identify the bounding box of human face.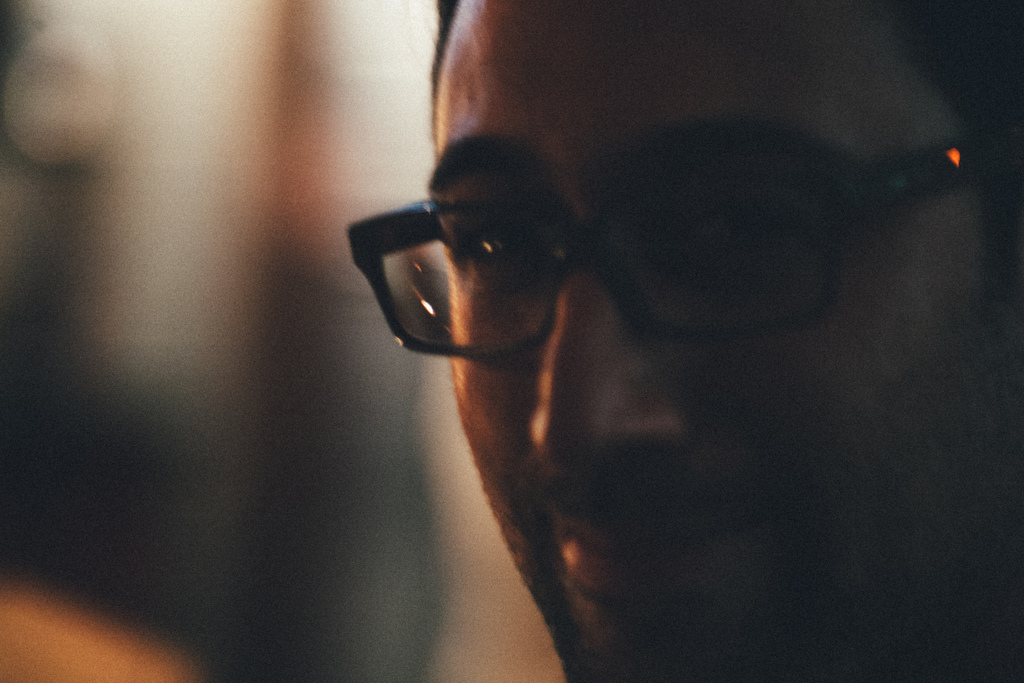
l=426, t=0, r=1023, b=682.
